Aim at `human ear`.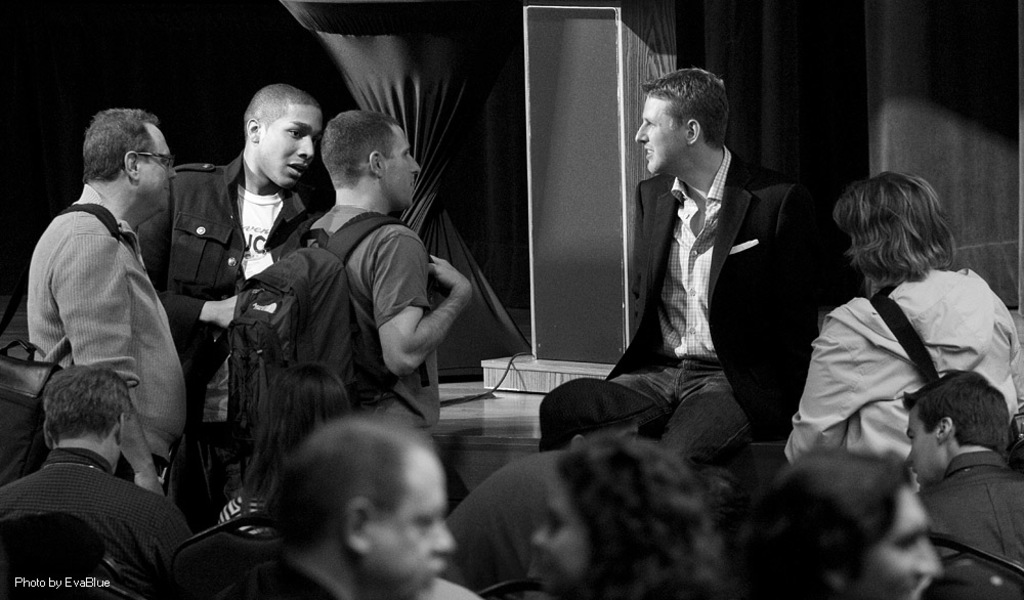
Aimed at Rect(340, 497, 374, 553).
